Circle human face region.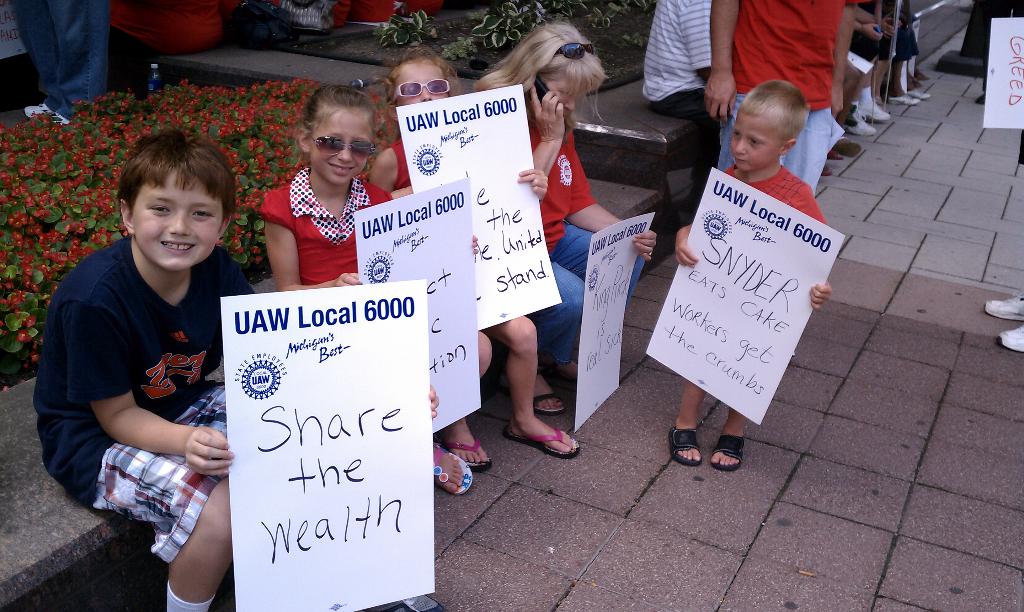
Region: 396, 62, 449, 104.
